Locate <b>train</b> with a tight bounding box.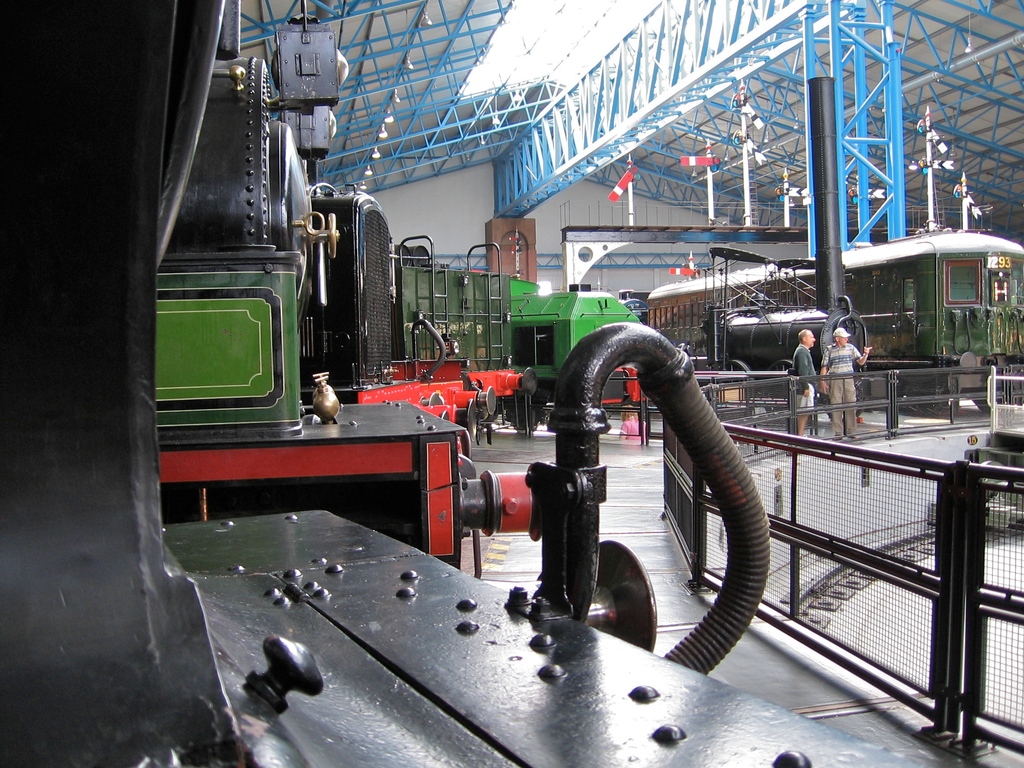
[0,1,926,767].
